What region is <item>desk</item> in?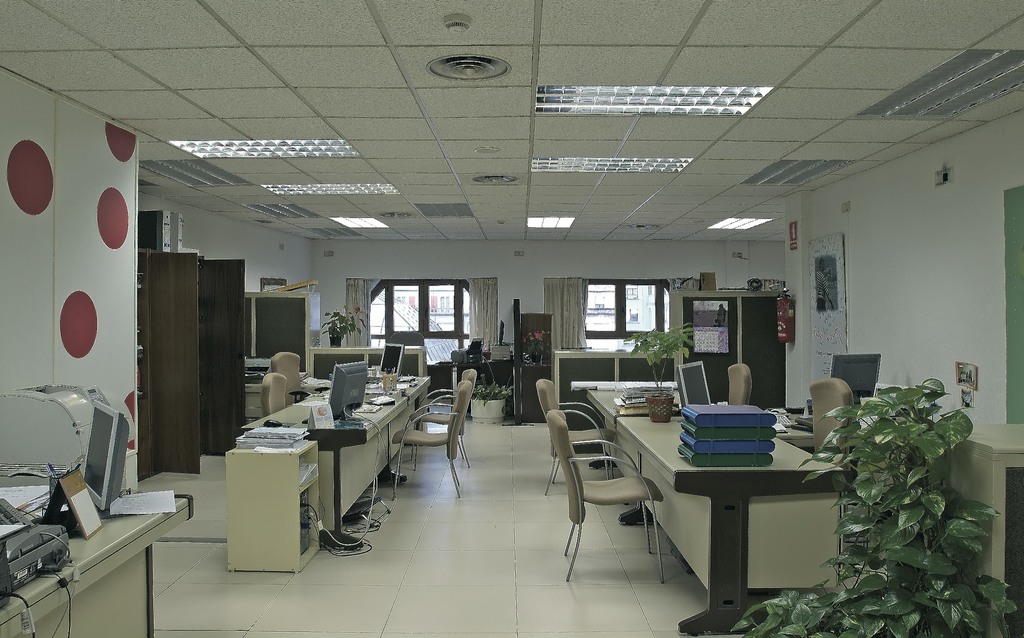
(left=237, top=393, right=408, bottom=552).
